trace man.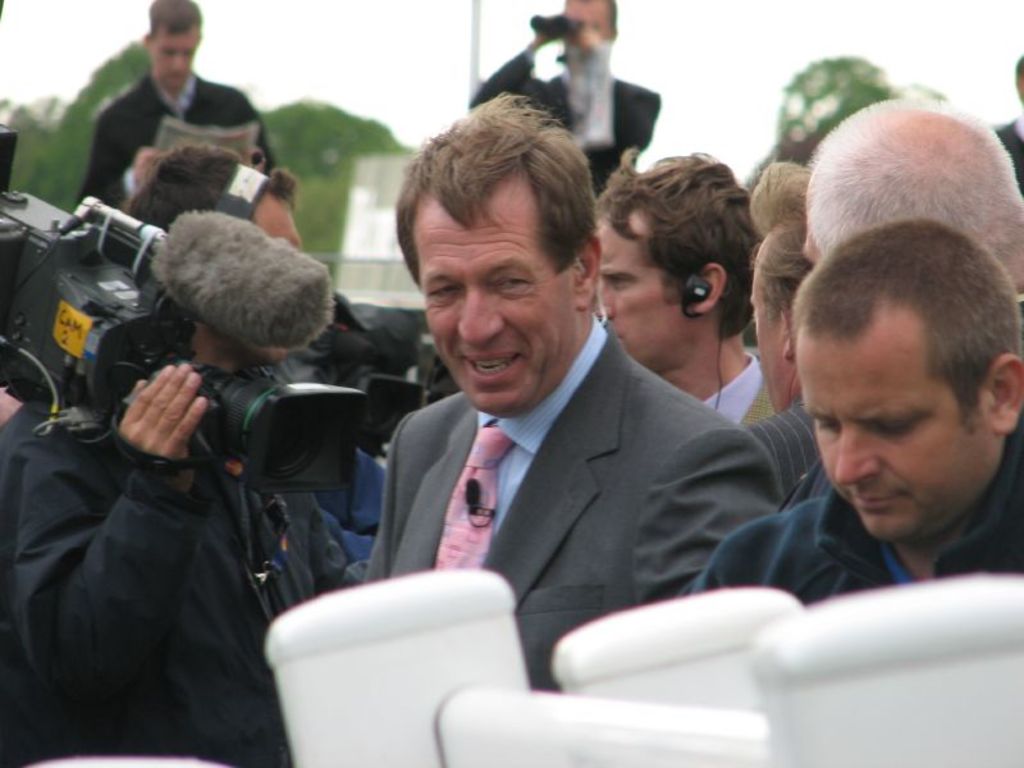
Traced to 684:223:1023:589.
